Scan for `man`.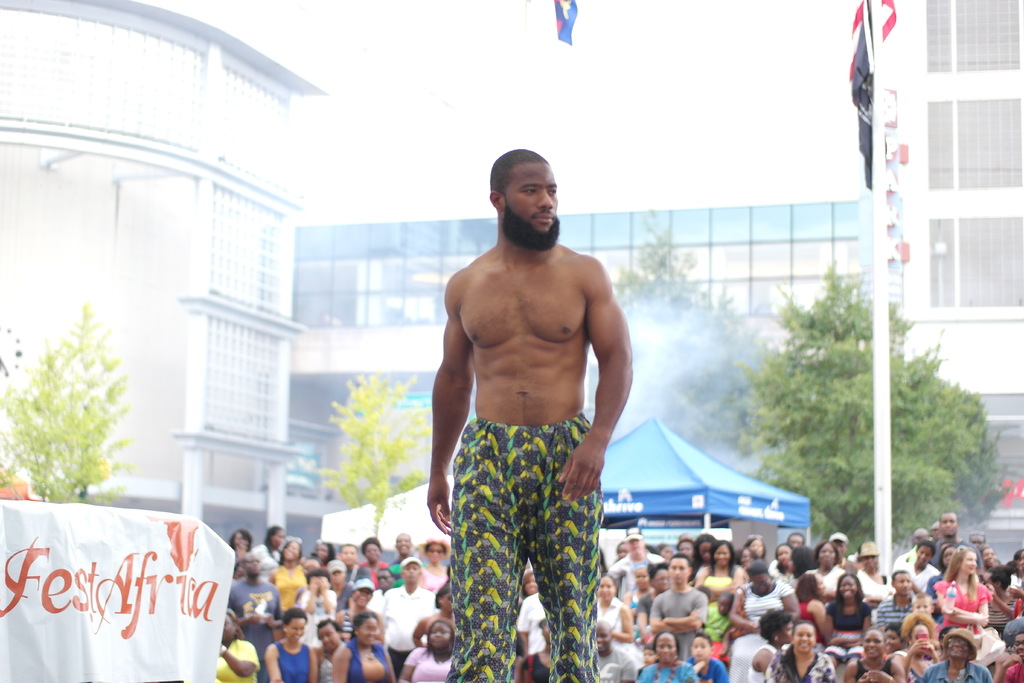
Scan result: pyautogui.locateOnScreen(1003, 634, 1023, 682).
